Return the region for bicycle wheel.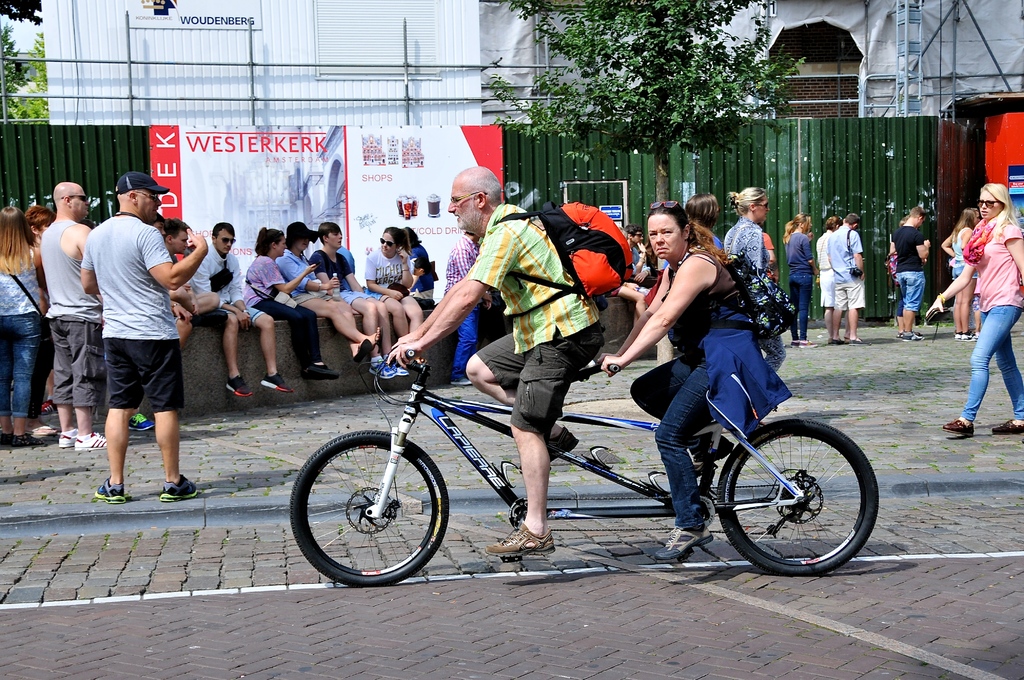
[left=719, top=412, right=872, bottom=578].
